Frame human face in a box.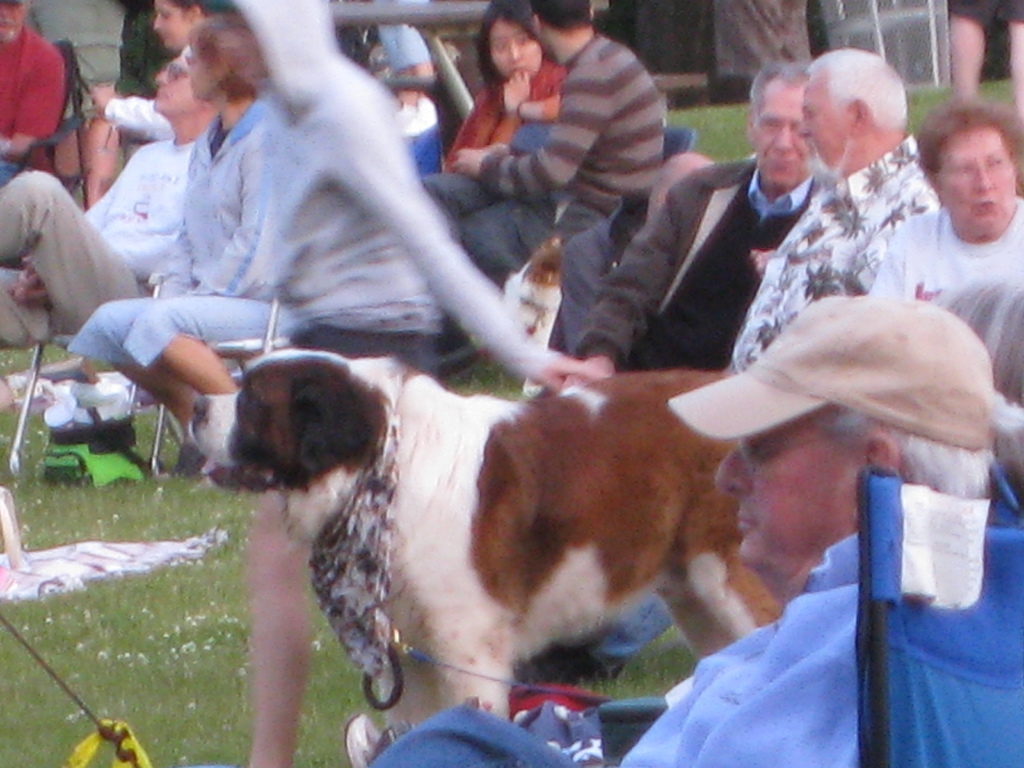
locate(0, 0, 24, 38).
